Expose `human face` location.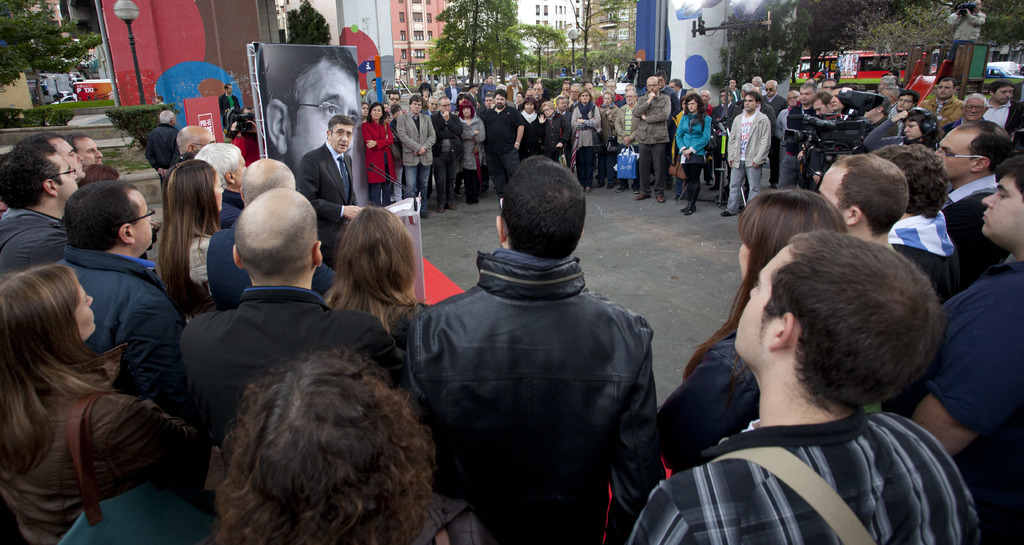
Exposed at 196/132/217/152.
